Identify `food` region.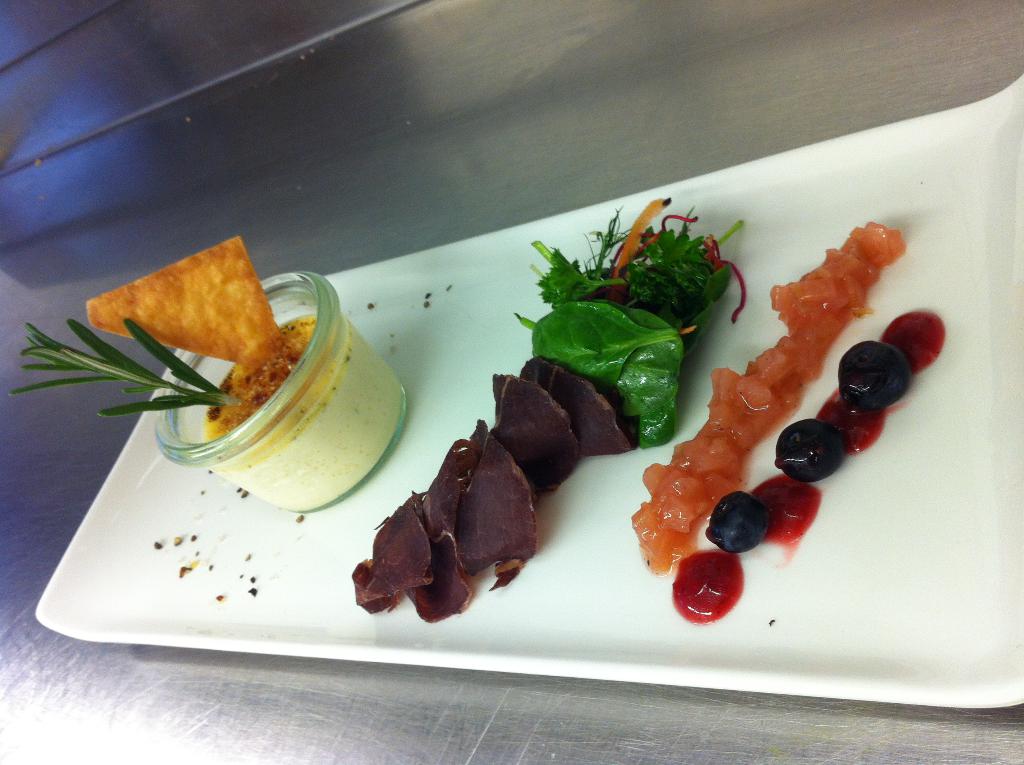
Region: bbox=[81, 230, 284, 370].
